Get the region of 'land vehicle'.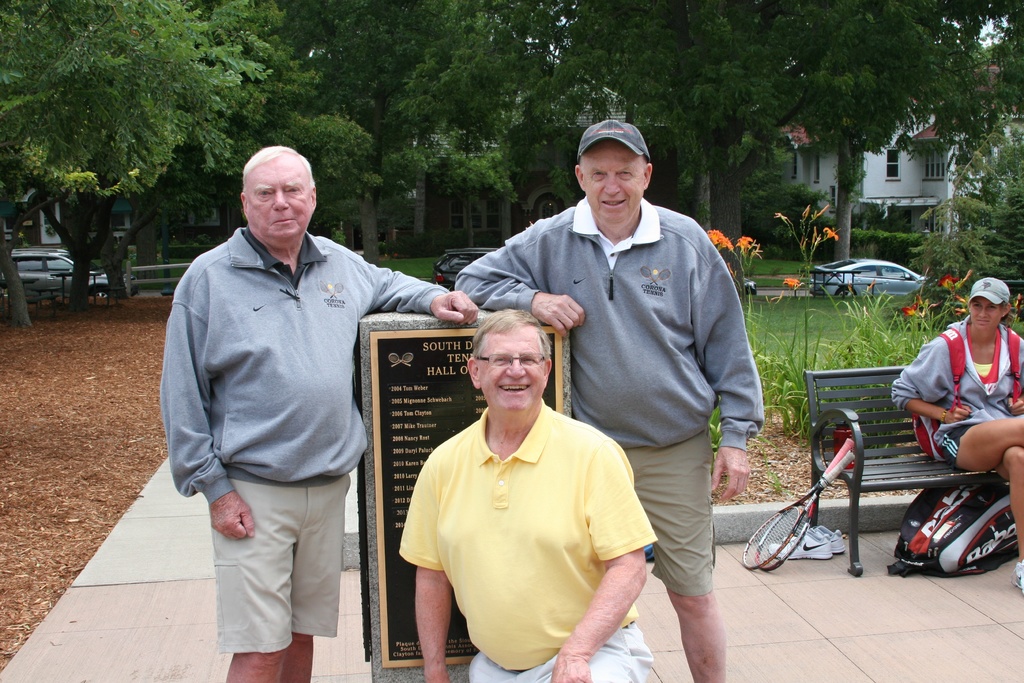
<bbox>429, 246, 505, 286</bbox>.
